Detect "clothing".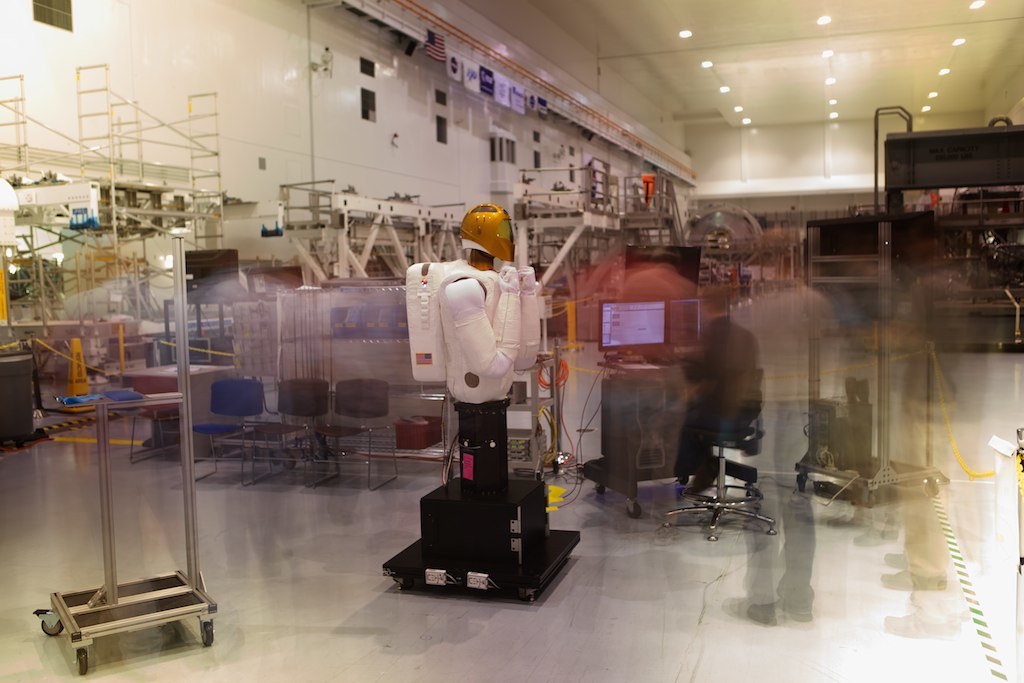
Detected at rect(683, 311, 752, 467).
